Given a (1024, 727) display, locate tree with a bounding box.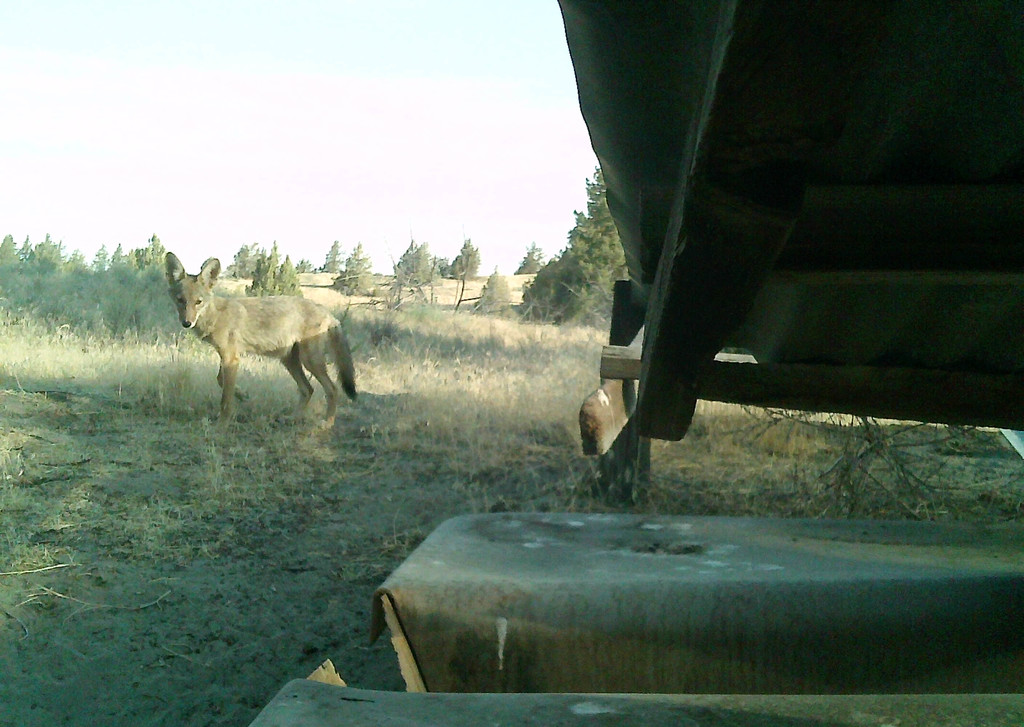
Located: Rect(522, 164, 632, 330).
